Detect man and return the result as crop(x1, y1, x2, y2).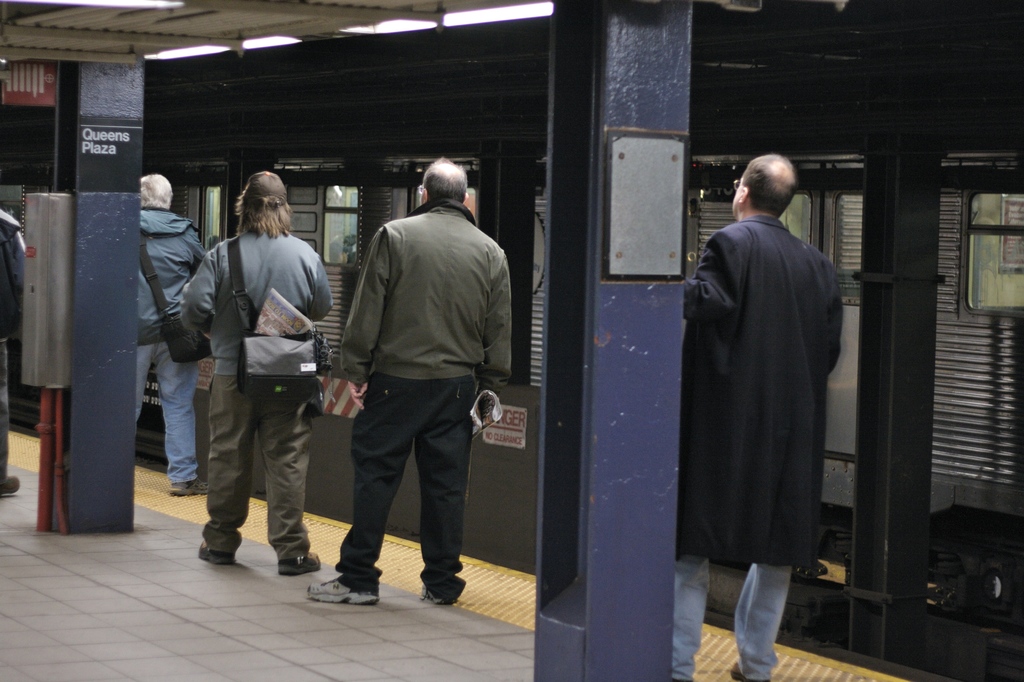
crop(177, 163, 337, 578).
